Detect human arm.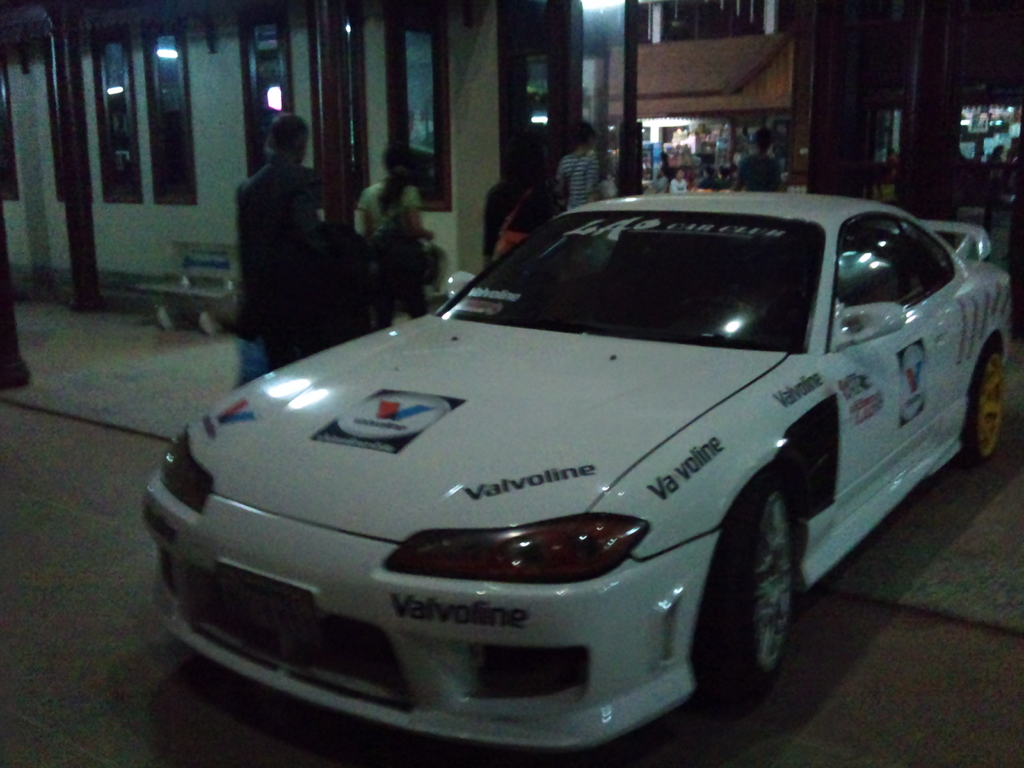
Detected at [352, 182, 376, 241].
